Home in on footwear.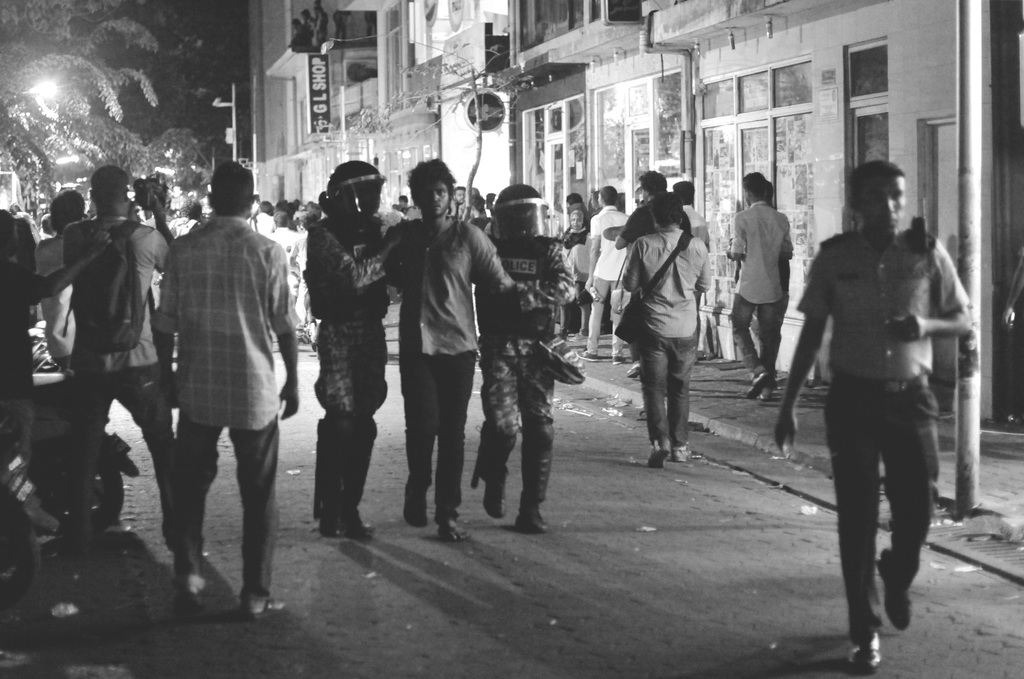
Homed in at 522,446,548,533.
